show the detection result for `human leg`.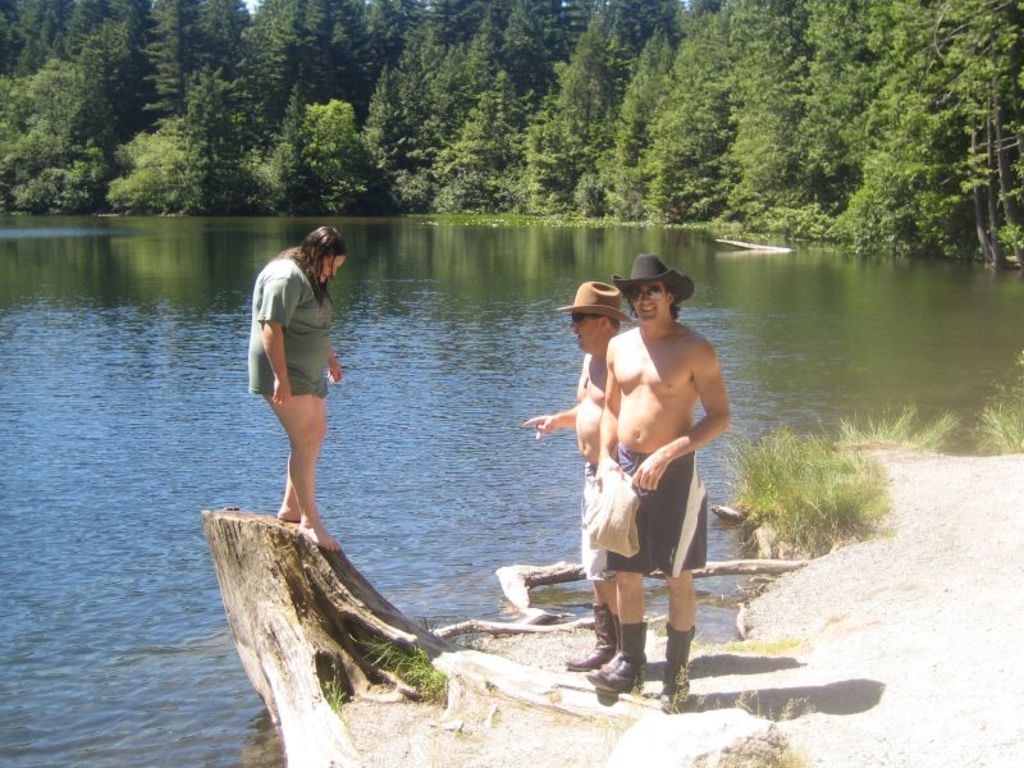
Rect(589, 575, 646, 695).
